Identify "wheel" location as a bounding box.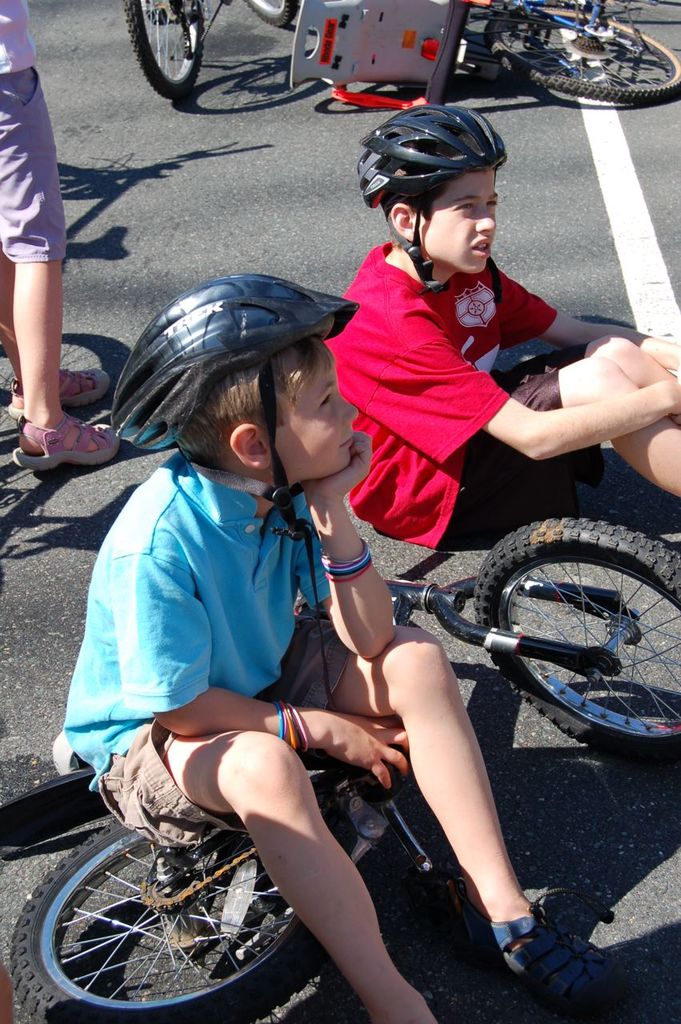
{"x1": 248, "y1": 0, "x2": 294, "y2": 24}.
